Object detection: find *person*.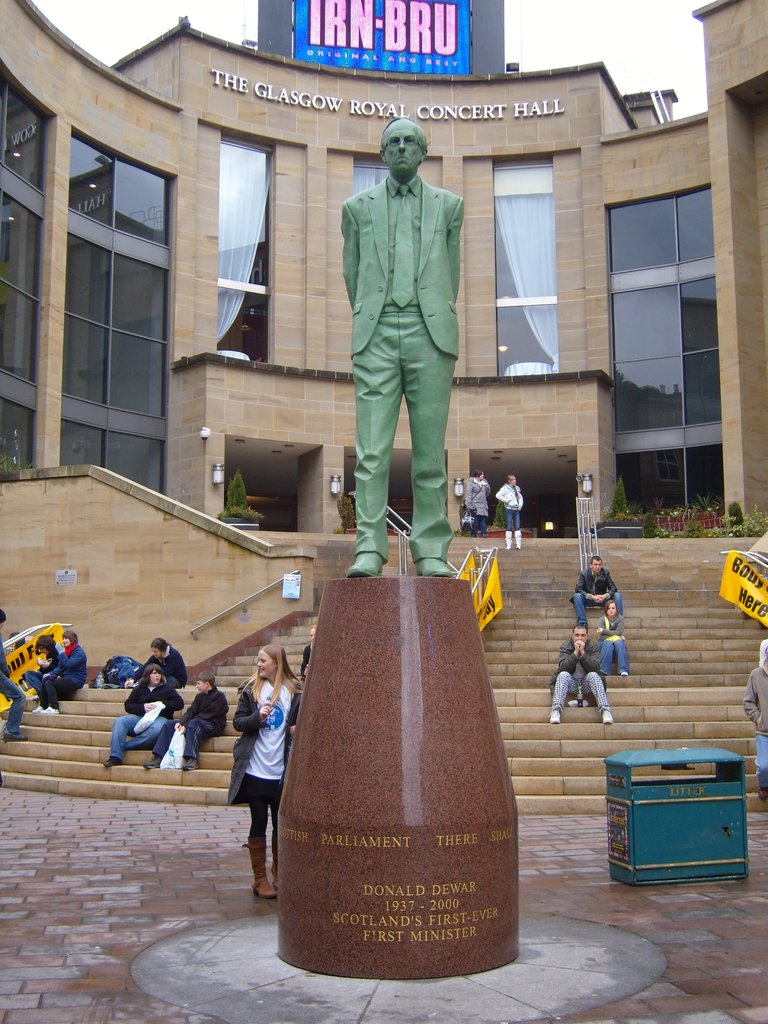
140:671:233:772.
